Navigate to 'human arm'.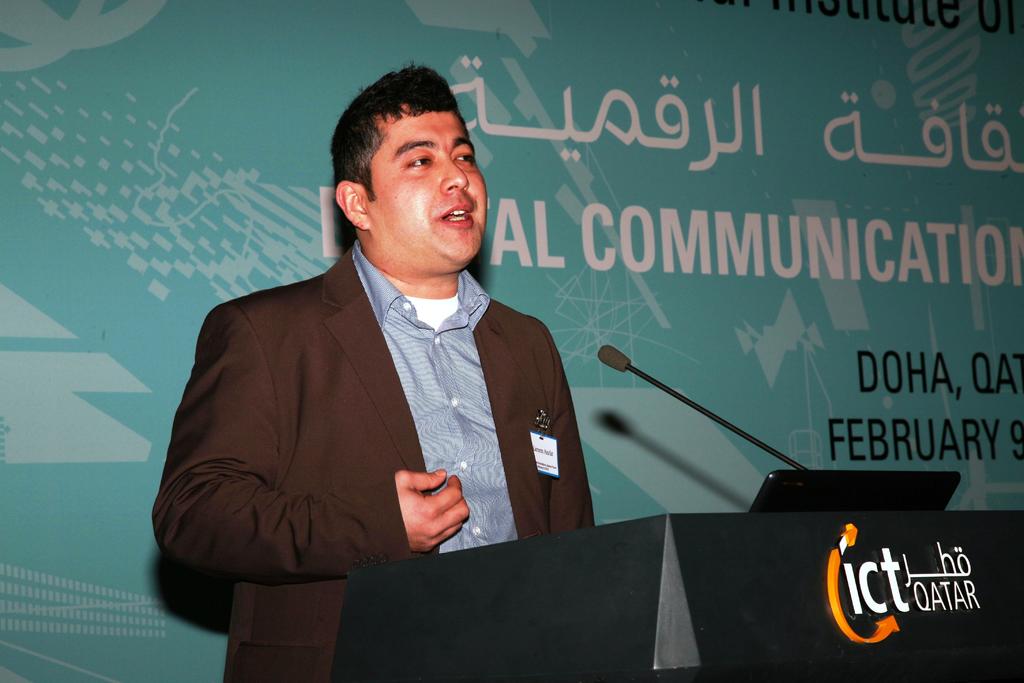
Navigation target: [left=158, top=309, right=470, bottom=588].
